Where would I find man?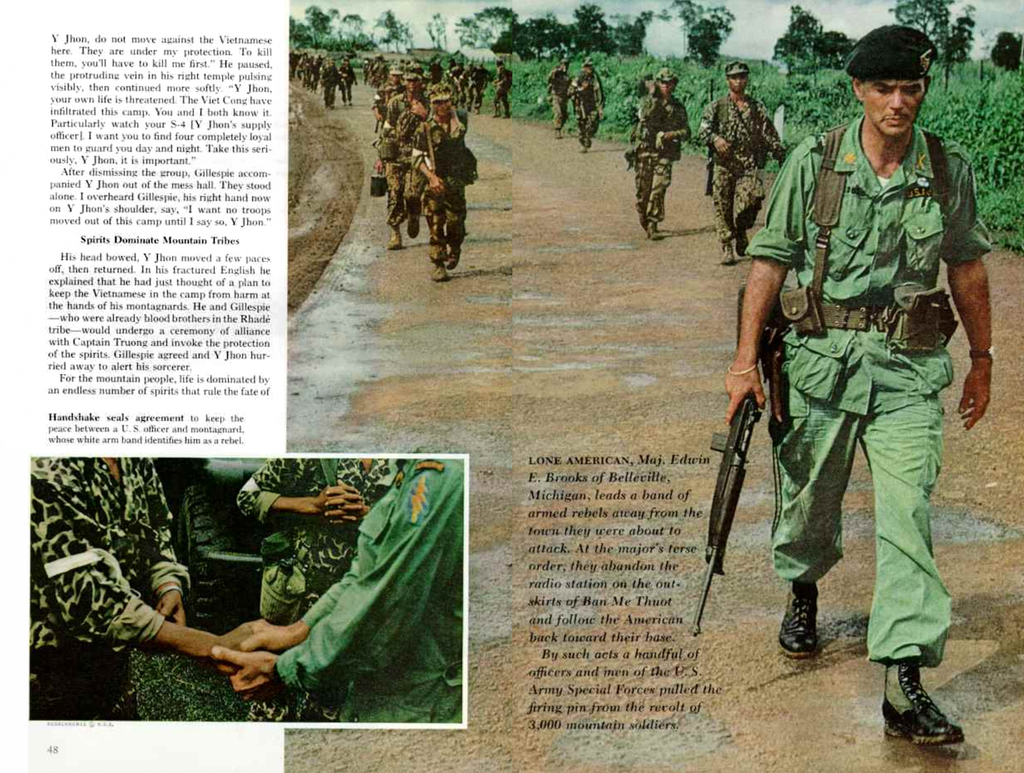
At Rect(413, 81, 481, 285).
